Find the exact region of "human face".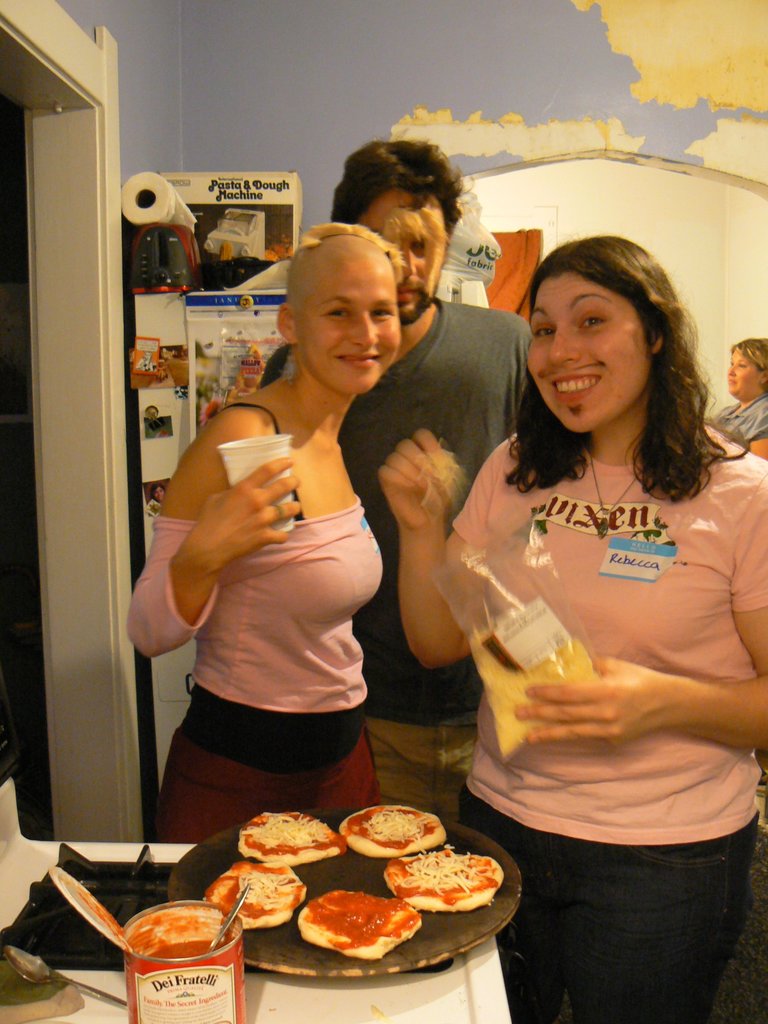
Exact region: pyautogui.locateOnScreen(358, 197, 452, 318).
